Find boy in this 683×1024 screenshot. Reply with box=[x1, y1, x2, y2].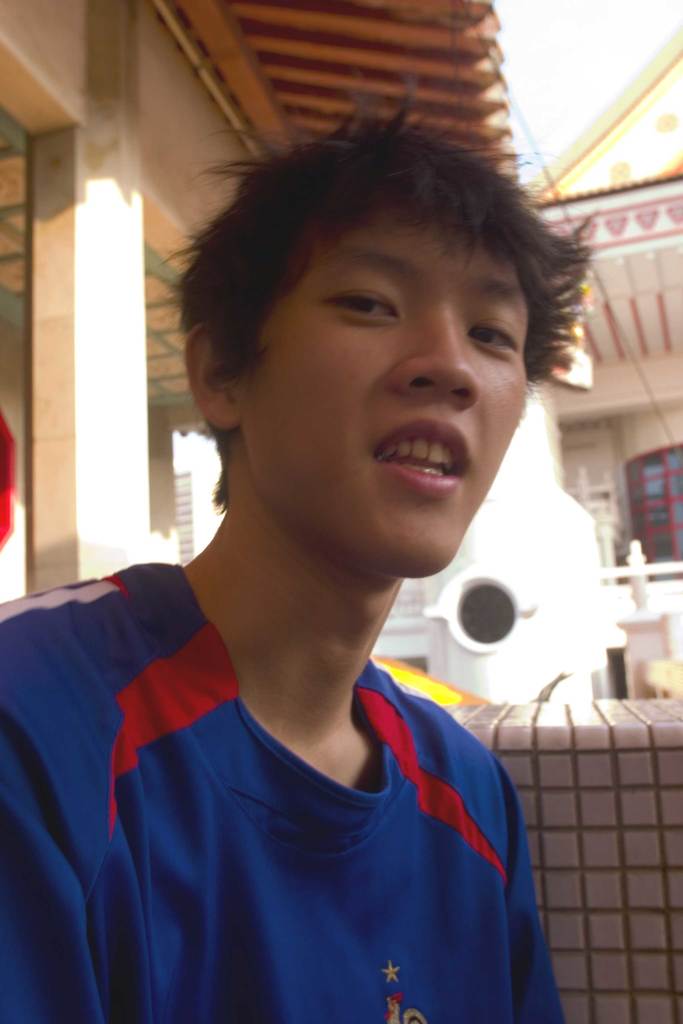
box=[0, 70, 563, 1023].
